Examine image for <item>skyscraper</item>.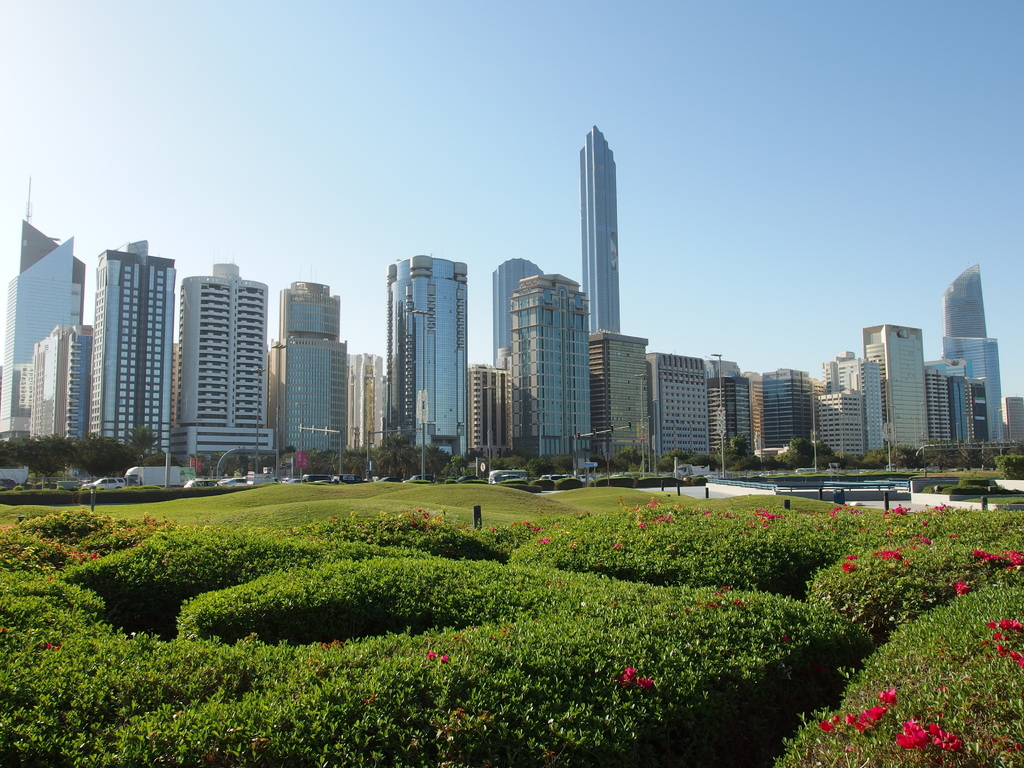
Examination result: <box>369,216,481,473</box>.
